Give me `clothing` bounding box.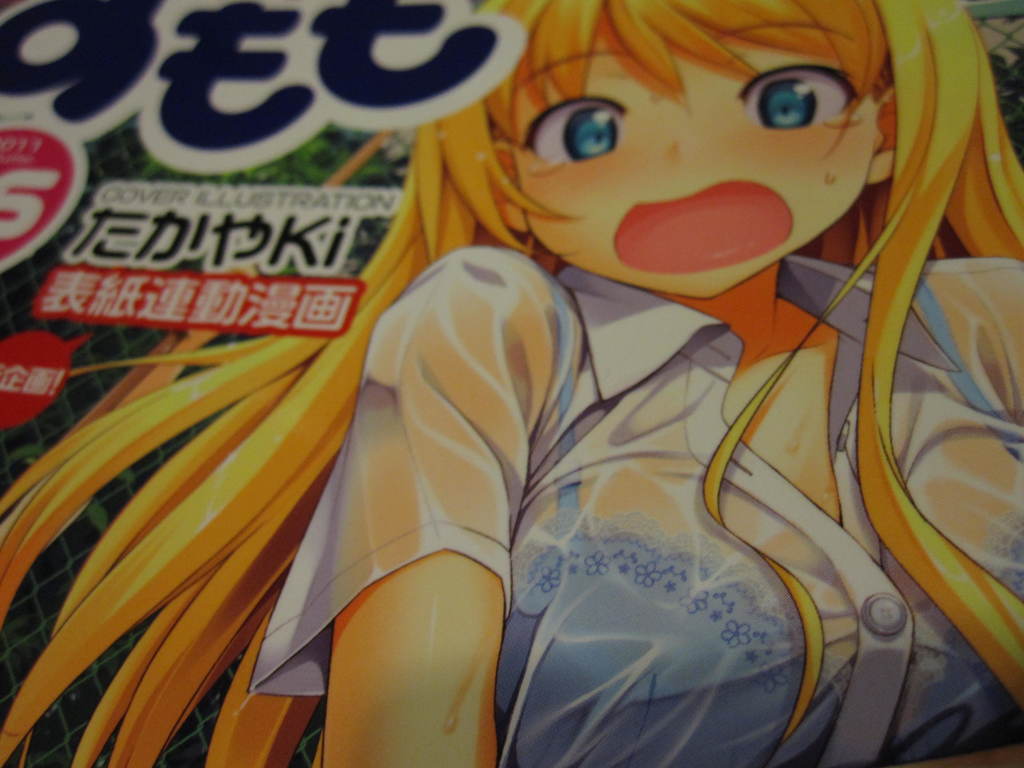
{"left": 250, "top": 249, "right": 1023, "bottom": 767}.
